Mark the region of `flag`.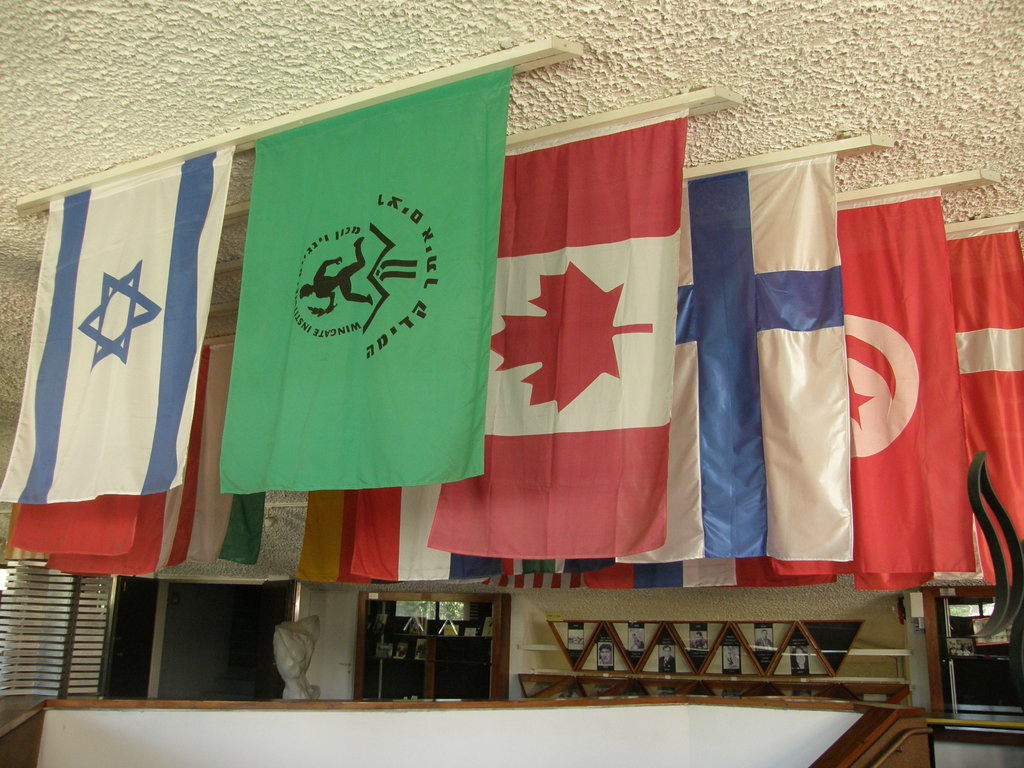
Region: x1=501 y1=550 x2=625 y2=576.
